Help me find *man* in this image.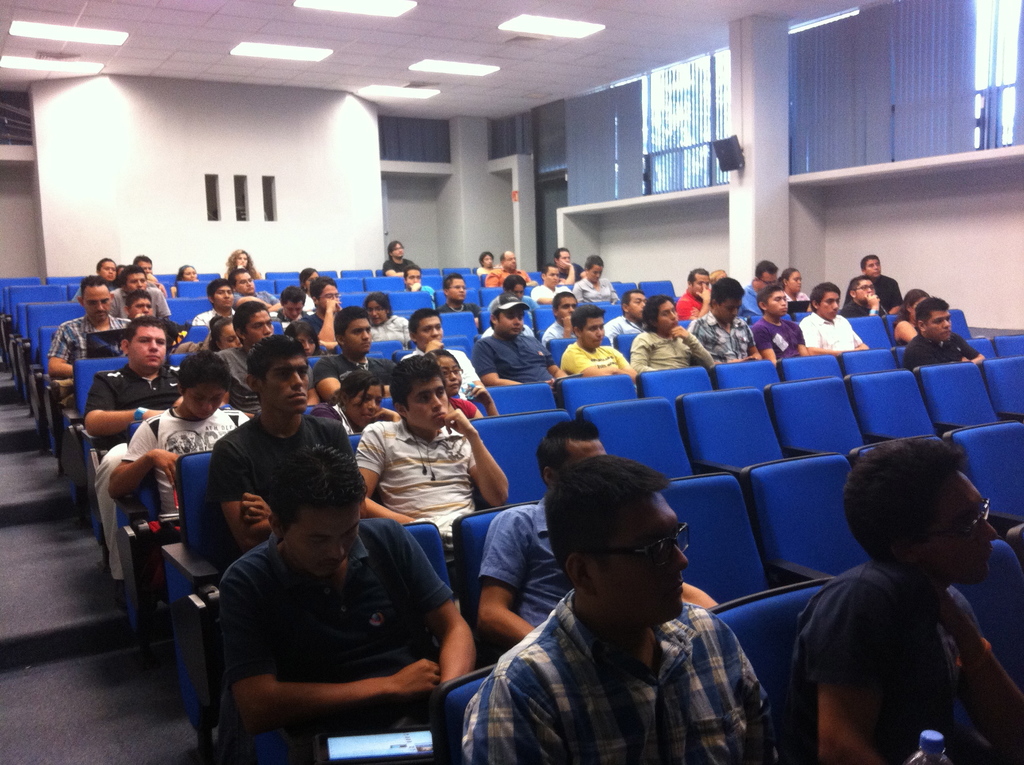
Found it: x1=605, y1=291, x2=647, y2=346.
